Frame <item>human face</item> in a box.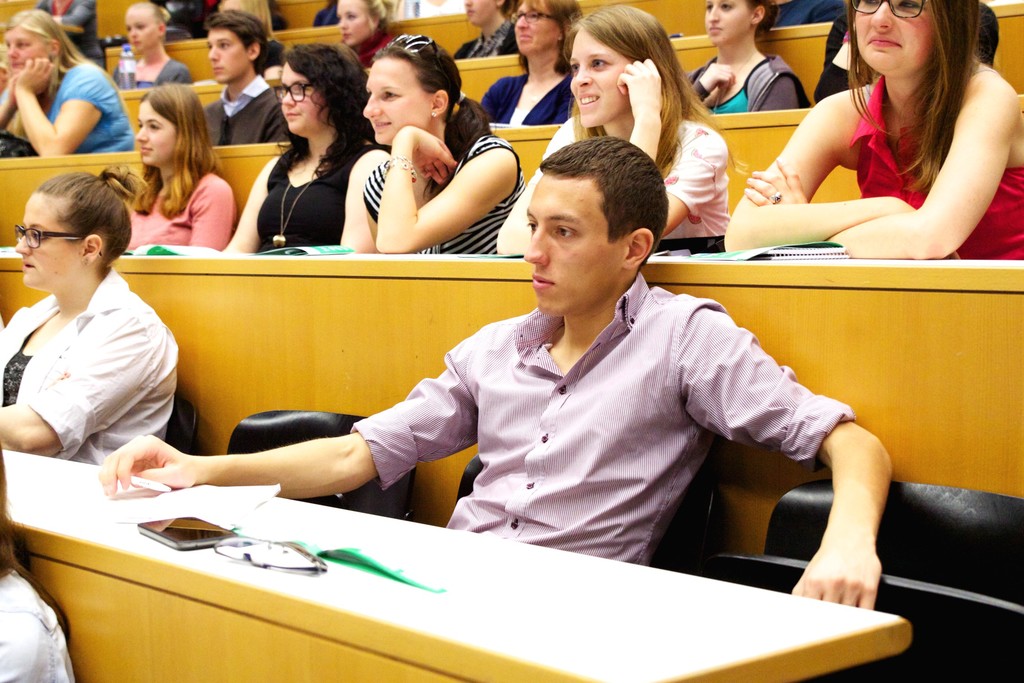
region(277, 63, 324, 135).
